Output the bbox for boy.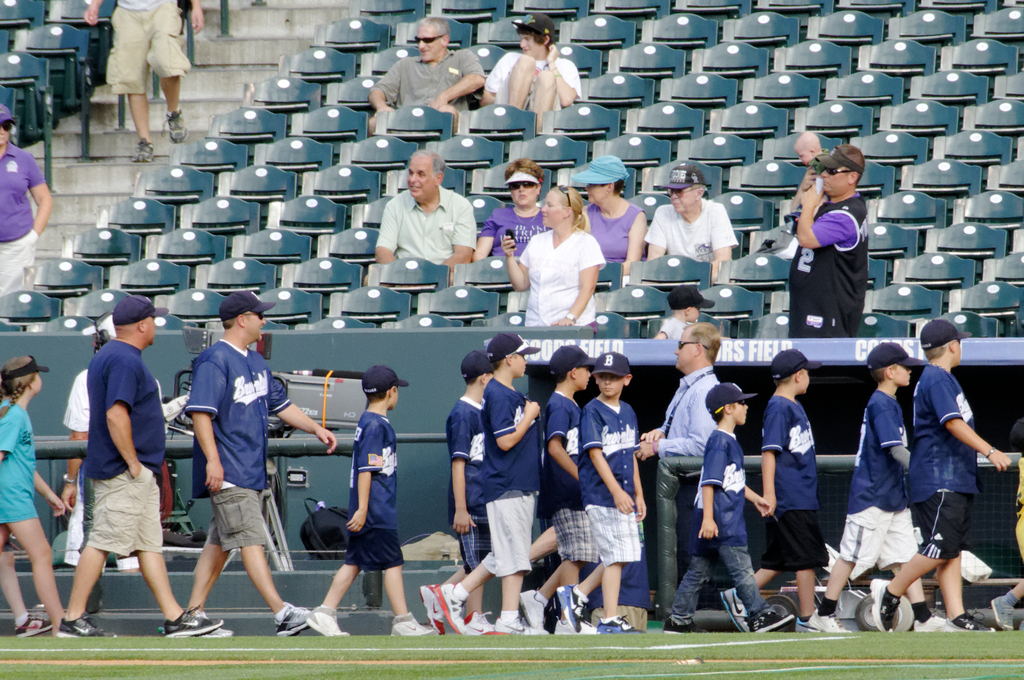
locate(719, 350, 818, 636).
